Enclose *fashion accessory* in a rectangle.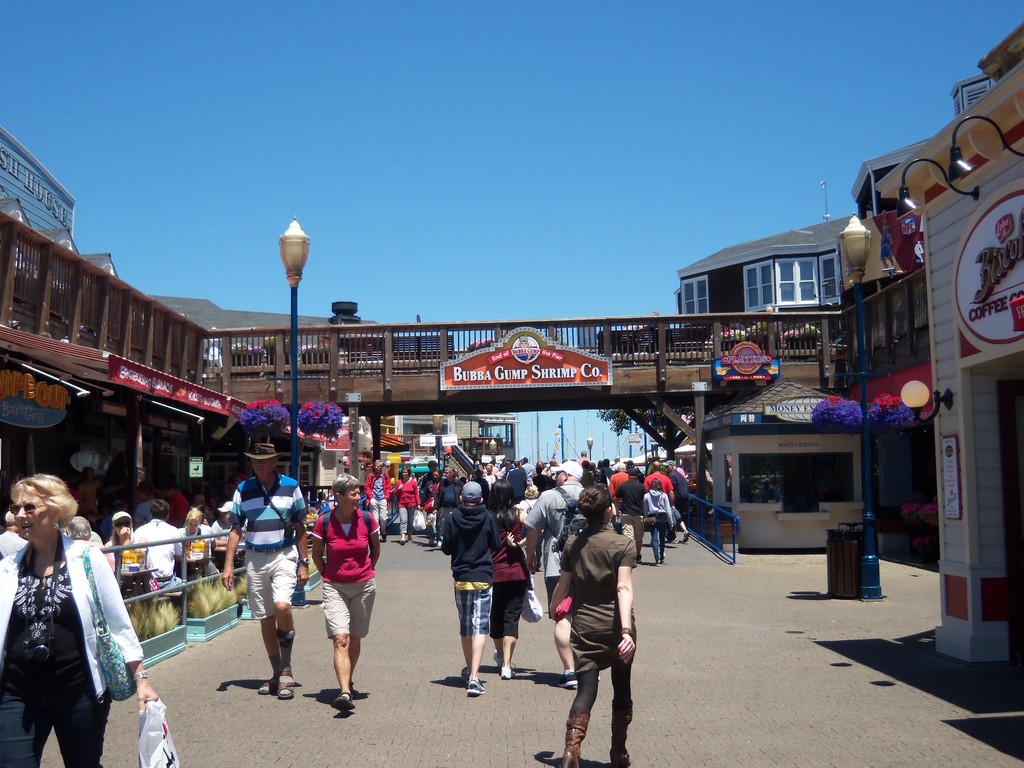
[550, 459, 584, 481].
